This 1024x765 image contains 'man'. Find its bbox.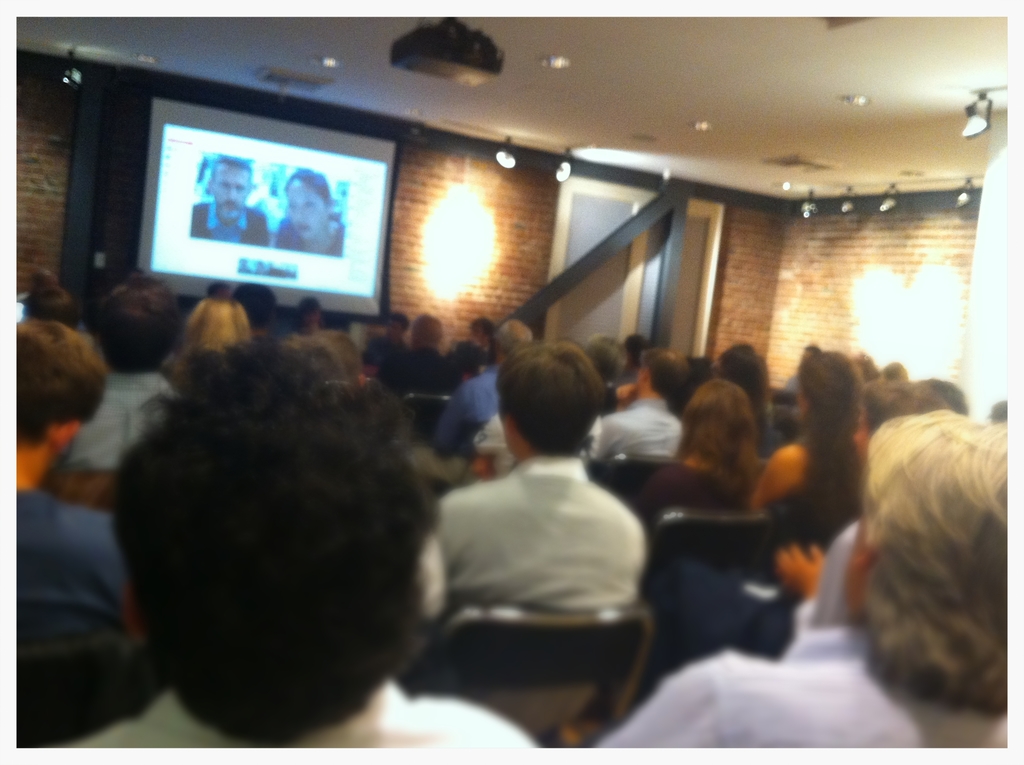
{"x1": 188, "y1": 156, "x2": 274, "y2": 244}.
